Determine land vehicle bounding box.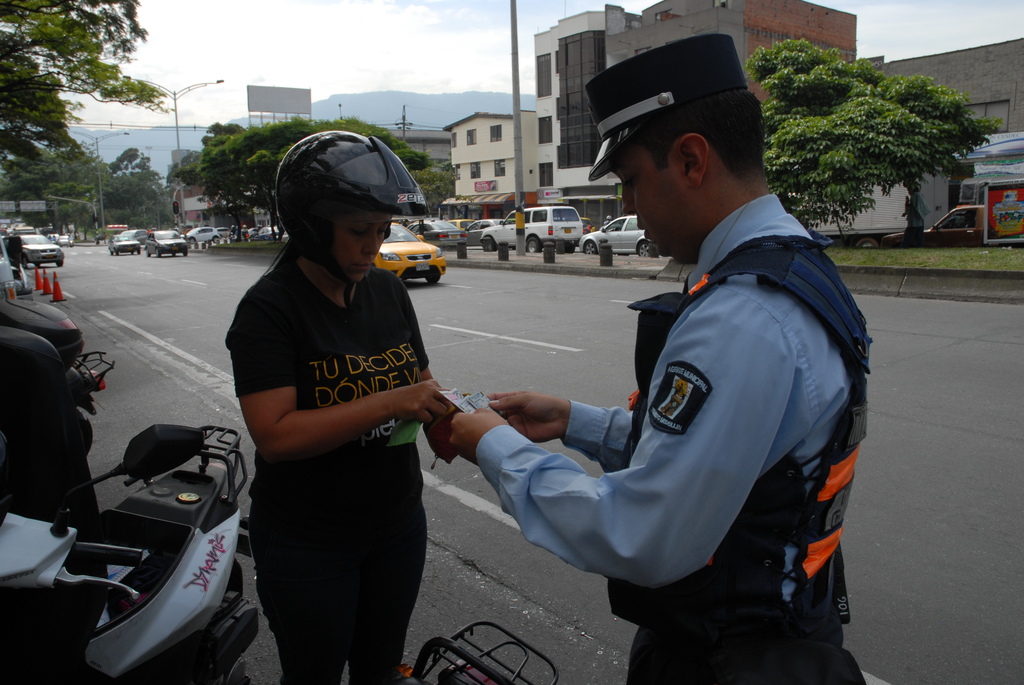
Determined: <bbox>145, 228, 189, 256</bbox>.
